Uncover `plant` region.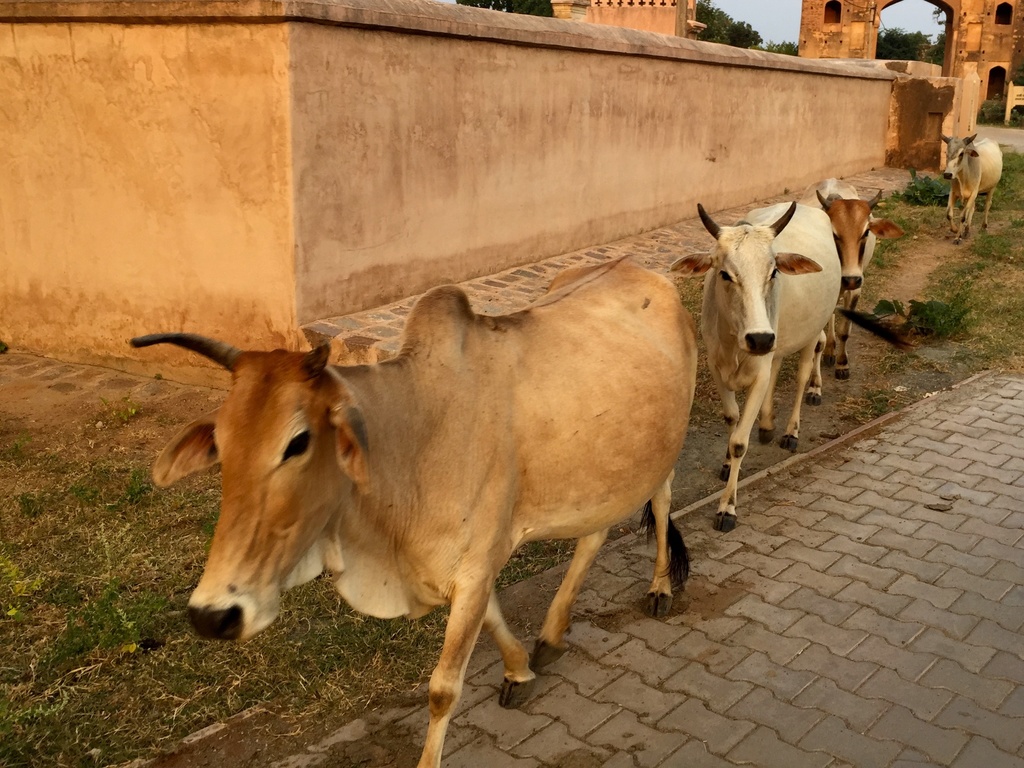
Uncovered: {"left": 76, "top": 483, "right": 98, "bottom": 503}.
